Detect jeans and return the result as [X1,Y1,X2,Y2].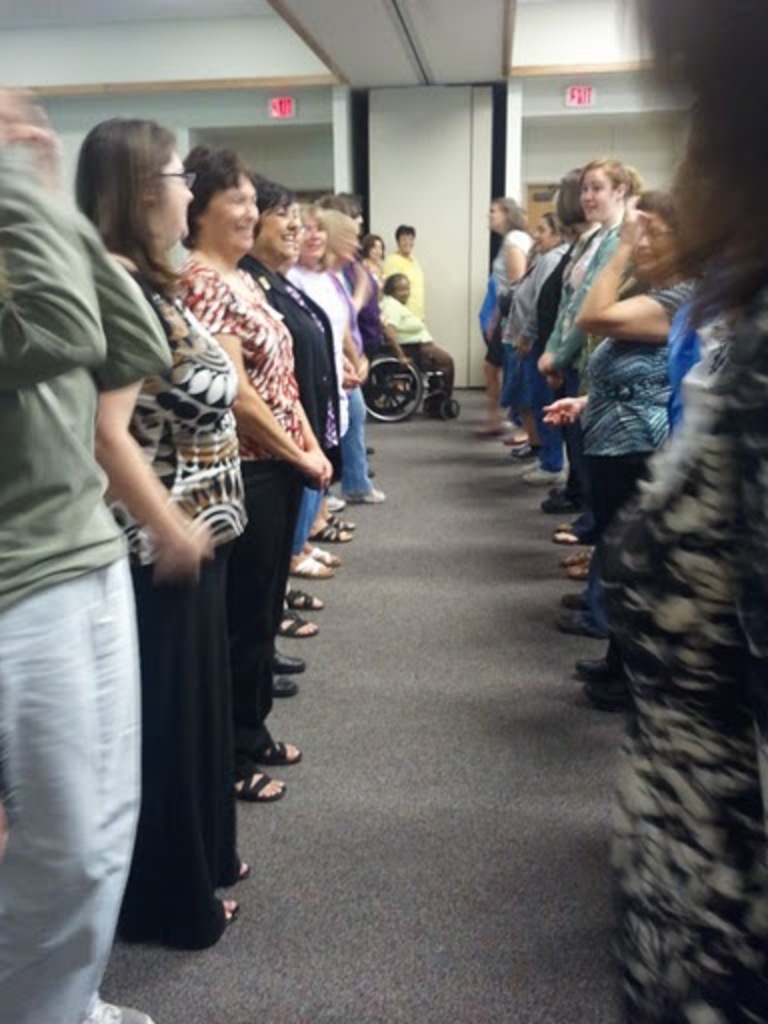
[0,558,144,1022].
